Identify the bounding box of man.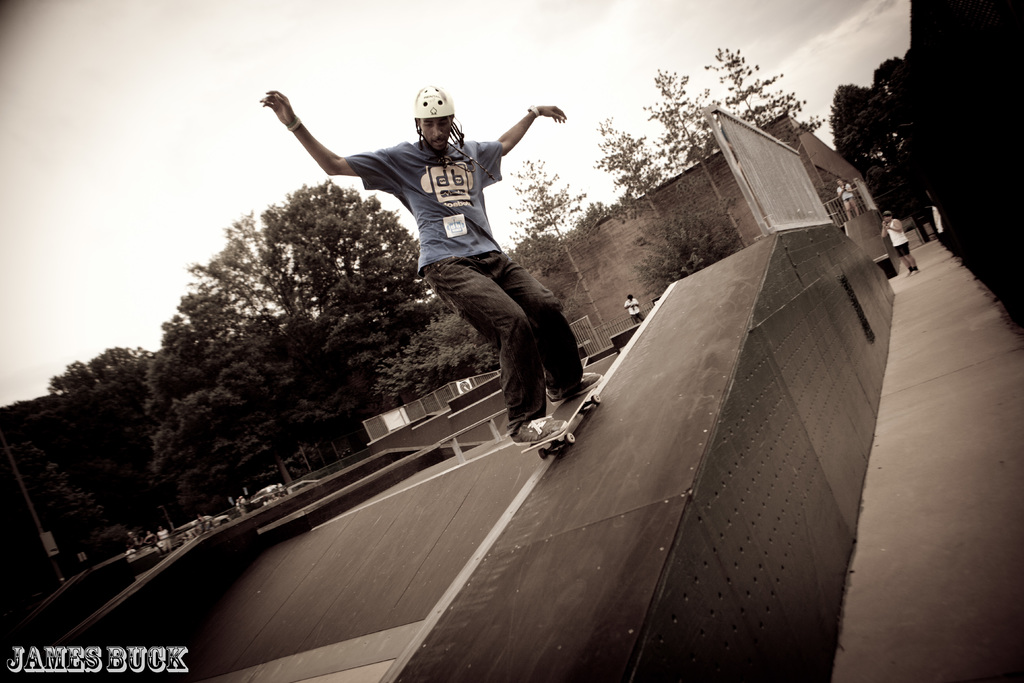
307,72,596,455.
